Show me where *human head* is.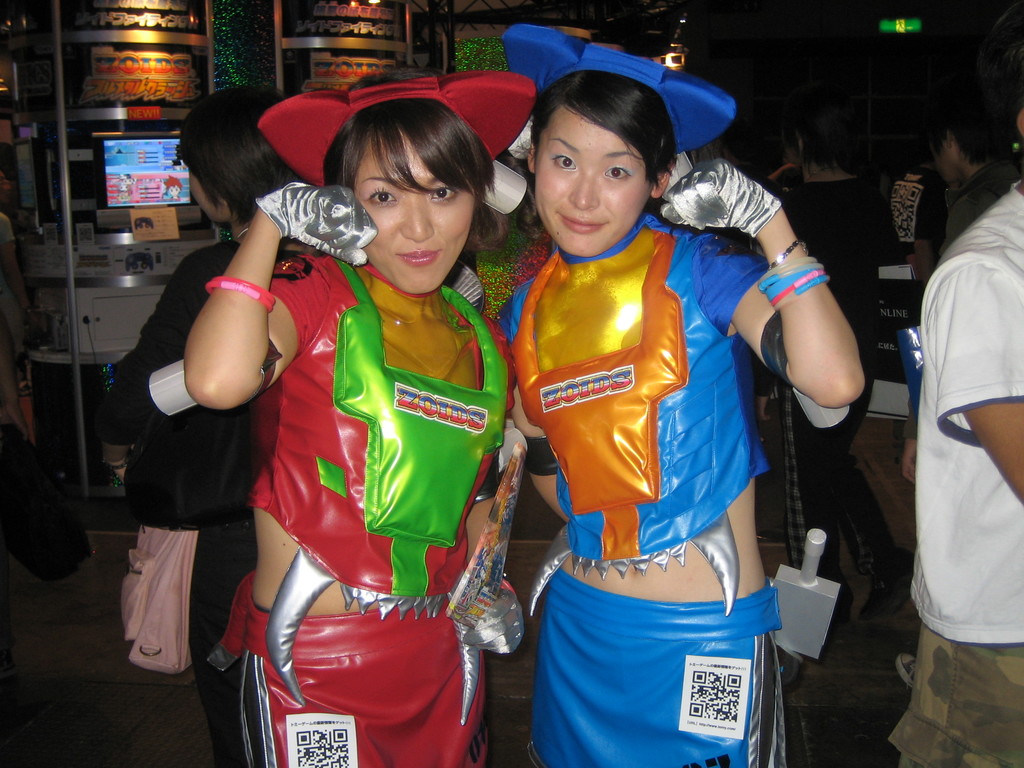
*human head* is at l=981, t=6, r=1023, b=154.
